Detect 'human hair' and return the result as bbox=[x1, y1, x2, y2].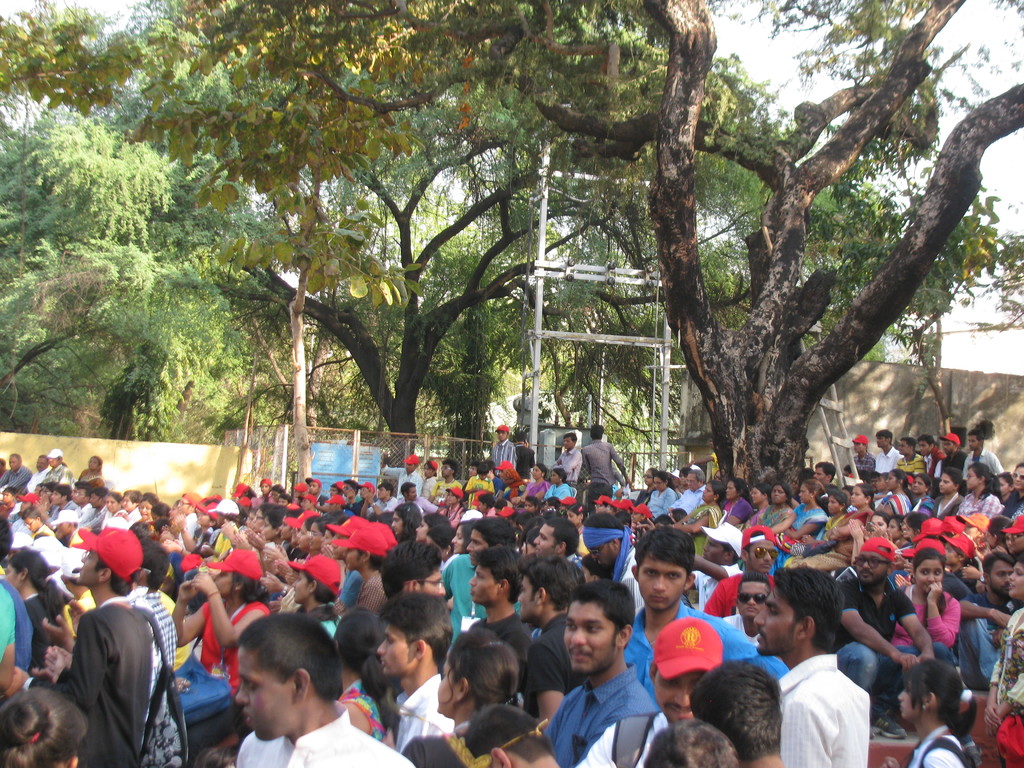
bbox=[54, 483, 72, 502].
